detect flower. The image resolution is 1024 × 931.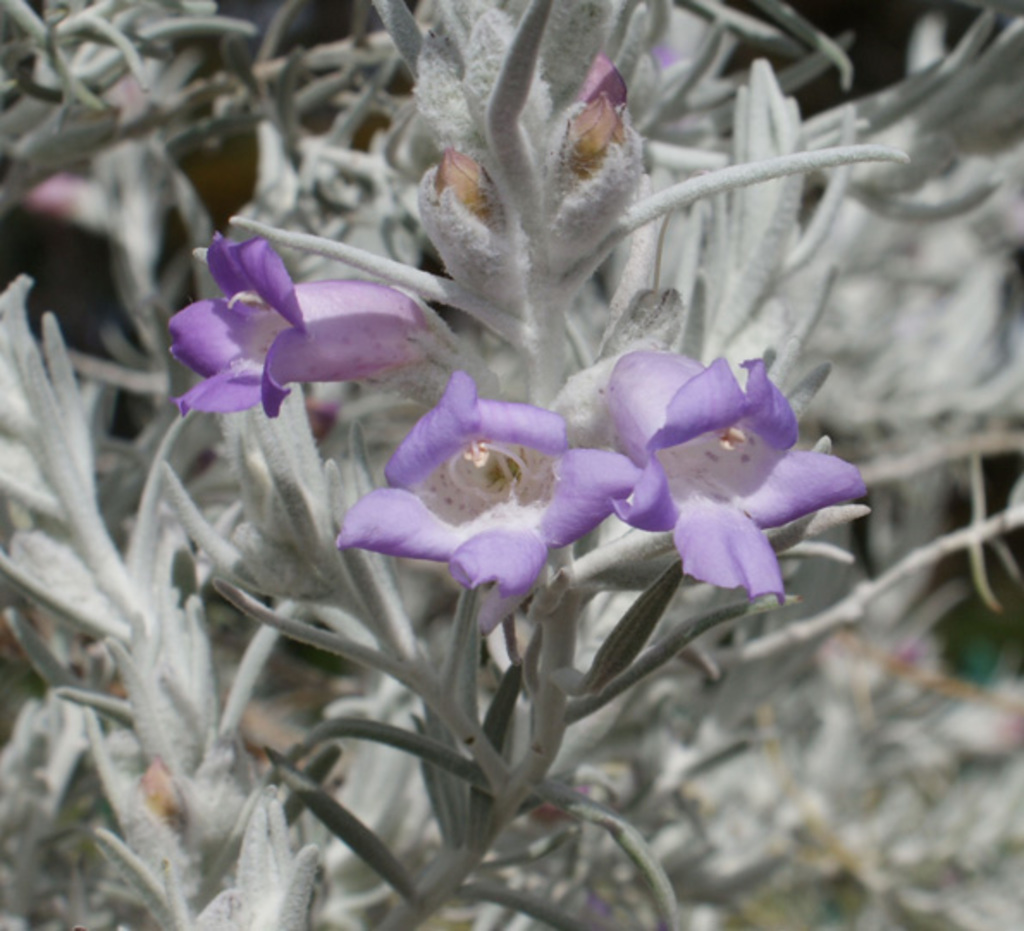
582,52,626,102.
